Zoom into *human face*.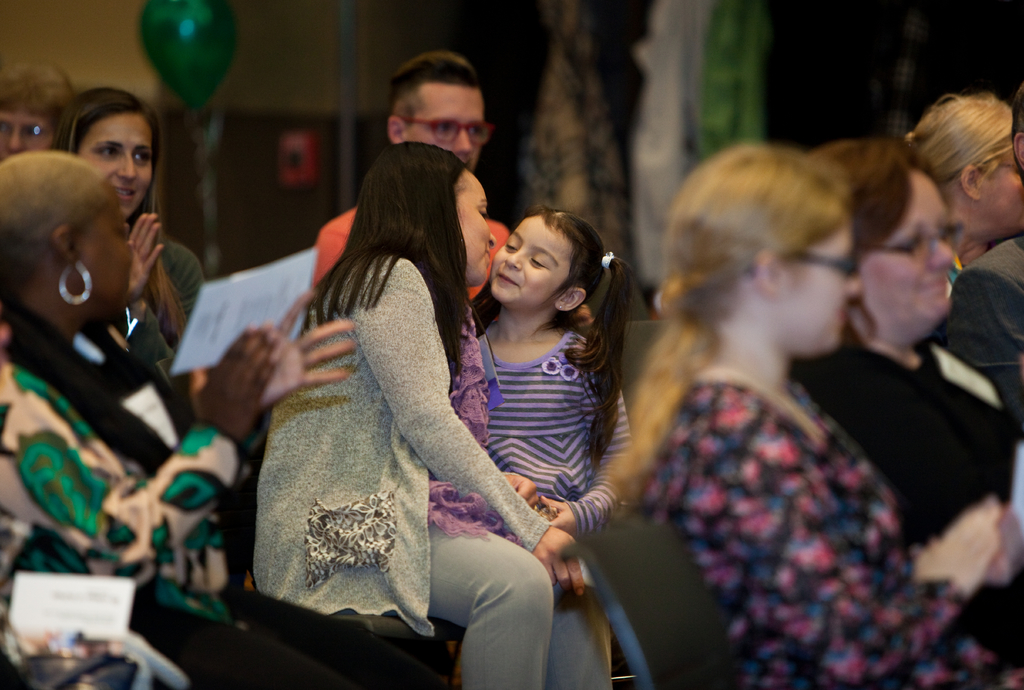
Zoom target: <box>452,168,489,281</box>.
